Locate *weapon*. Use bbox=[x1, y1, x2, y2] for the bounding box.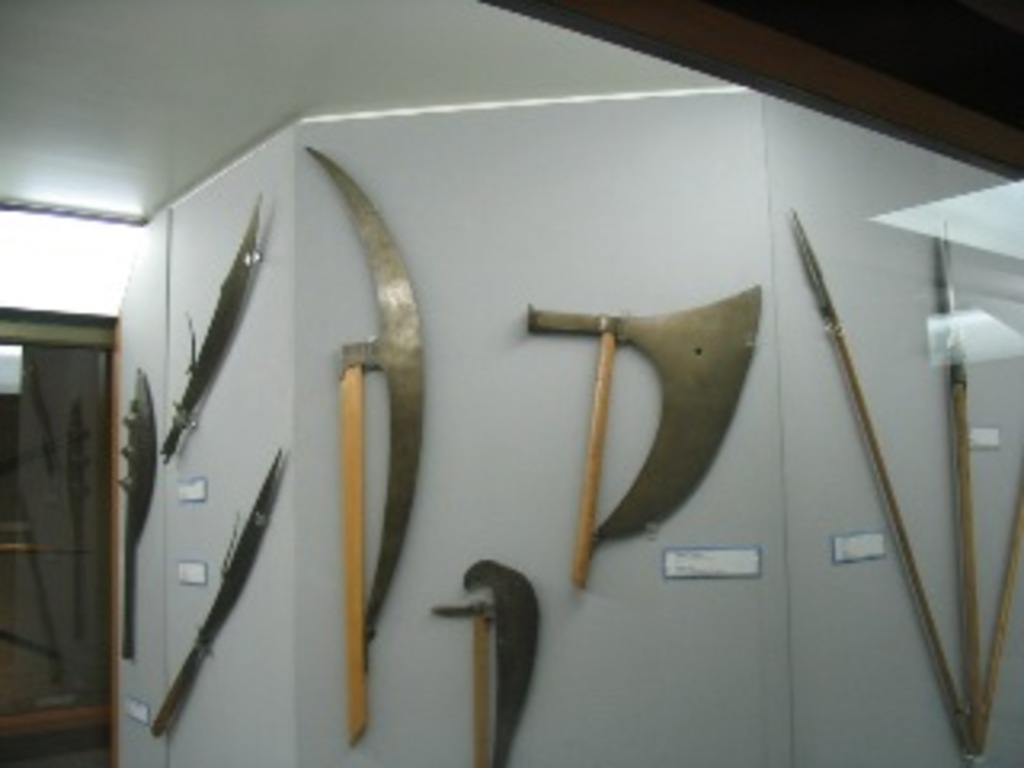
bbox=[157, 454, 275, 726].
